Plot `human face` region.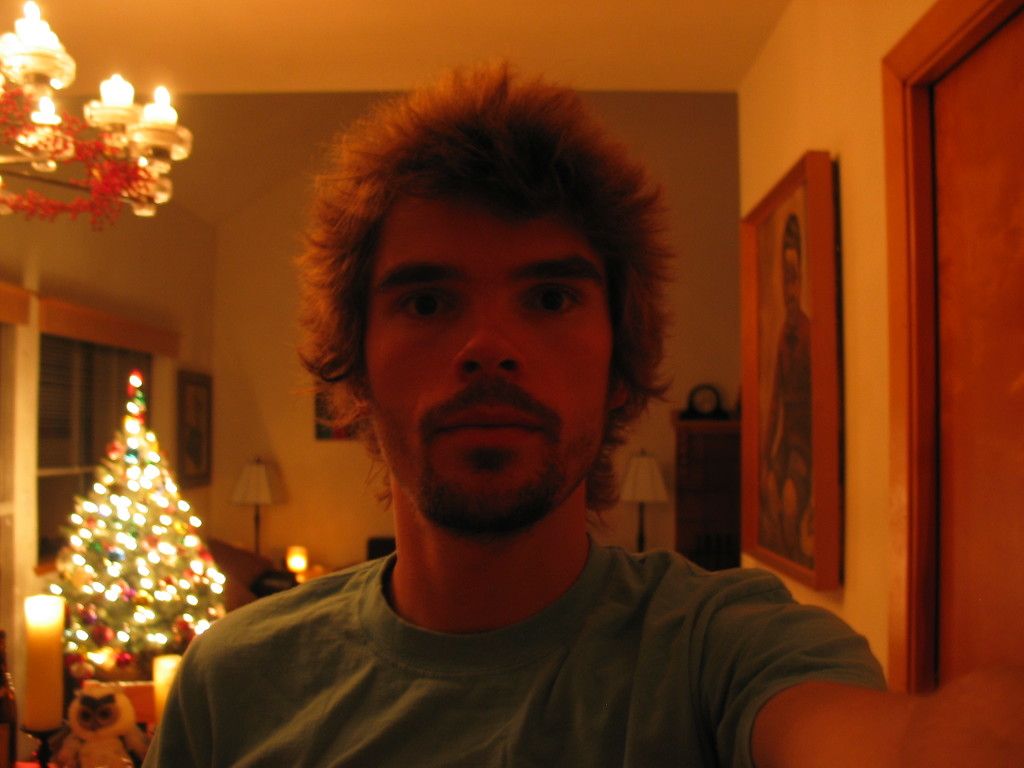
Plotted at rect(339, 150, 627, 544).
